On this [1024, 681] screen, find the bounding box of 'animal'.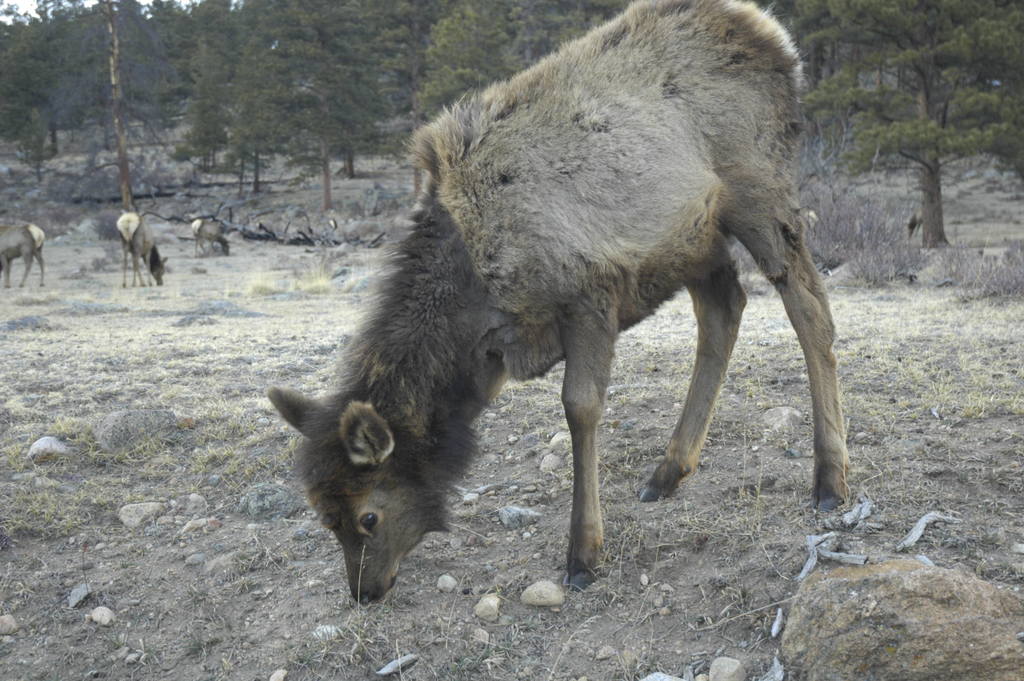
Bounding box: box(1, 224, 52, 299).
